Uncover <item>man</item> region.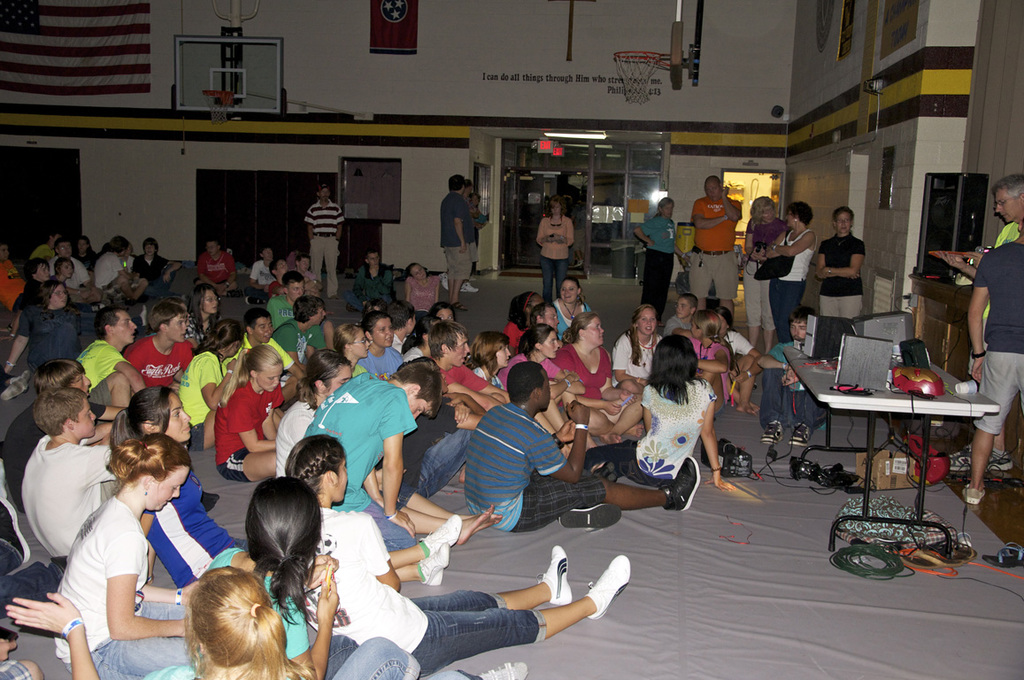
Uncovered: [left=300, top=350, right=443, bottom=552].
